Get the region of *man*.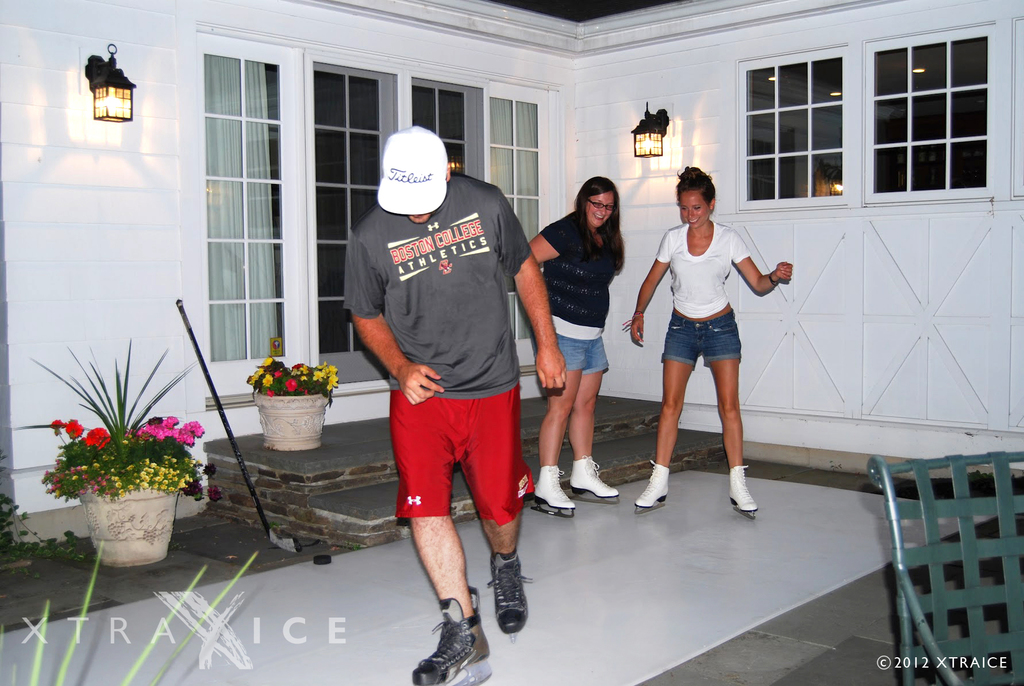
345,115,538,655.
